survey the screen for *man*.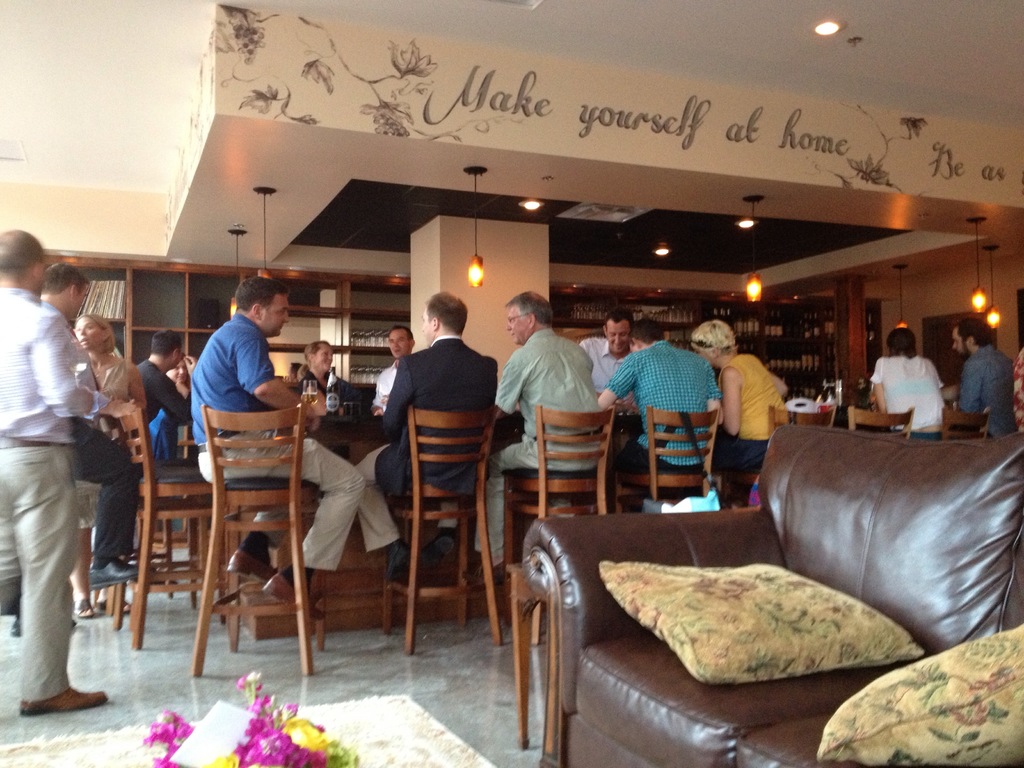
Survey found: Rect(491, 291, 606, 584).
